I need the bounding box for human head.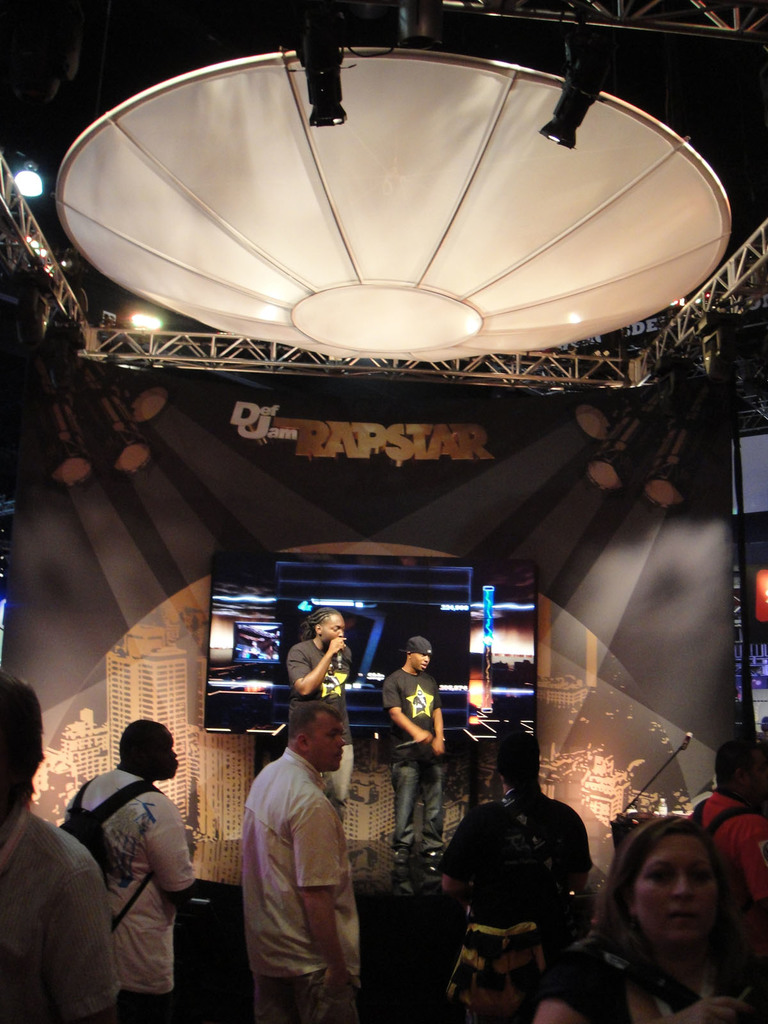
Here it is: {"x1": 712, "y1": 748, "x2": 767, "y2": 809}.
